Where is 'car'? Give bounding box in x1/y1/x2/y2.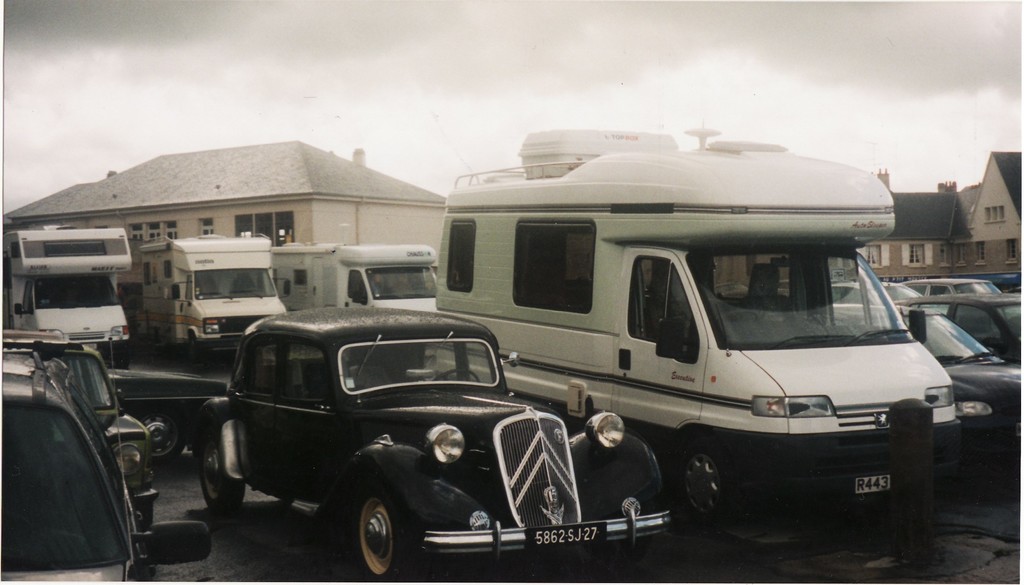
6/327/154/521.
